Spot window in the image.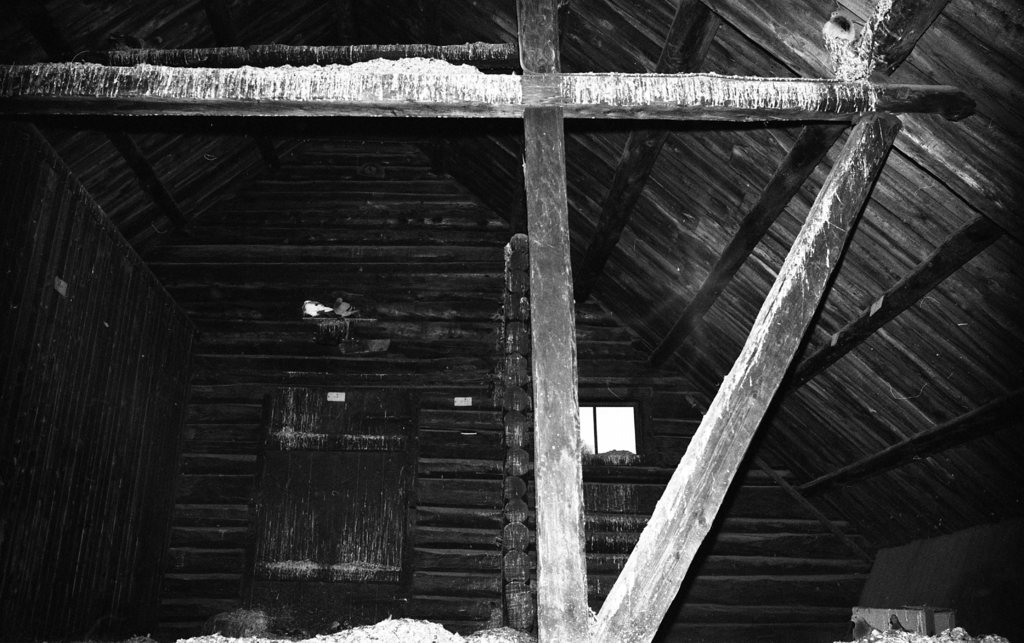
window found at (572, 397, 637, 473).
